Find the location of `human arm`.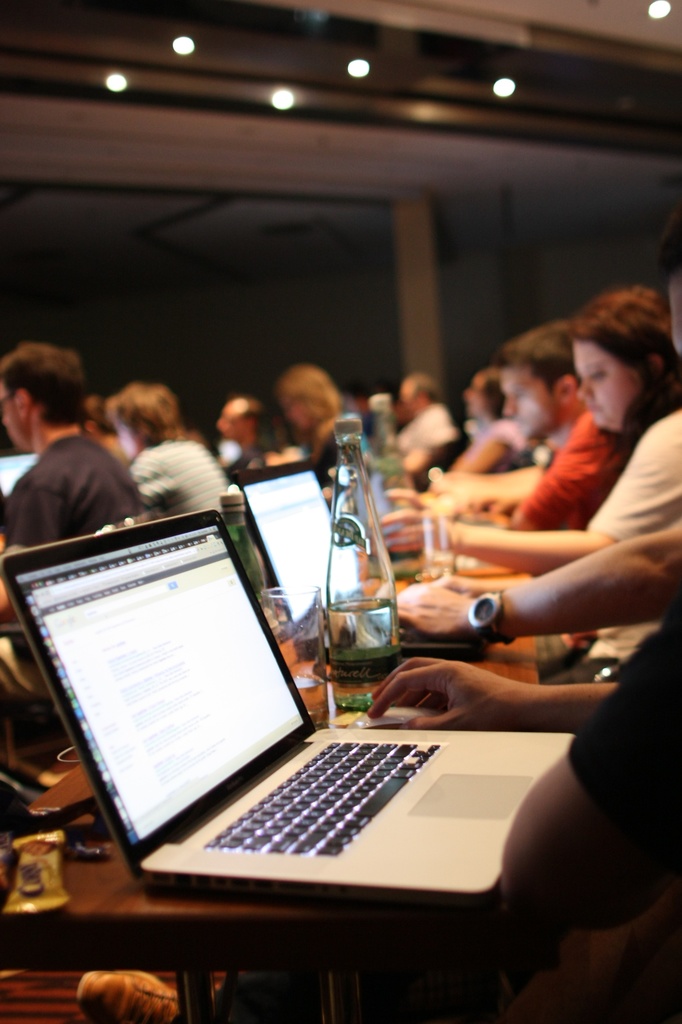
Location: left=124, top=456, right=189, bottom=498.
